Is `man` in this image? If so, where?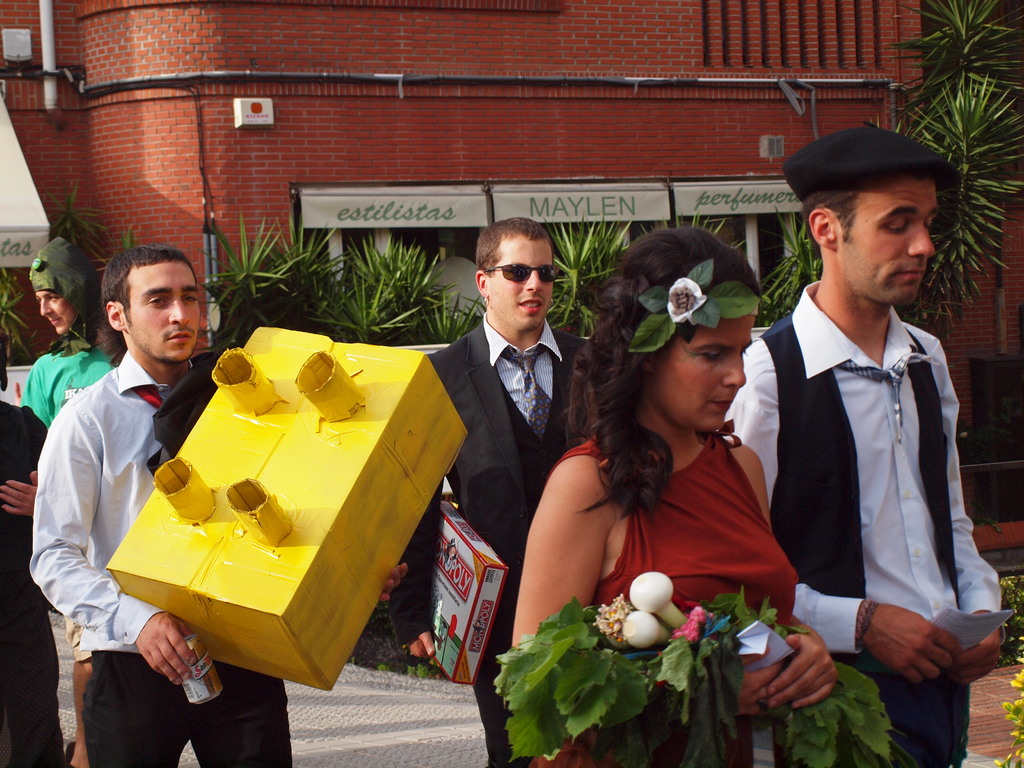
Yes, at [x1=28, y1=253, x2=419, y2=767].
